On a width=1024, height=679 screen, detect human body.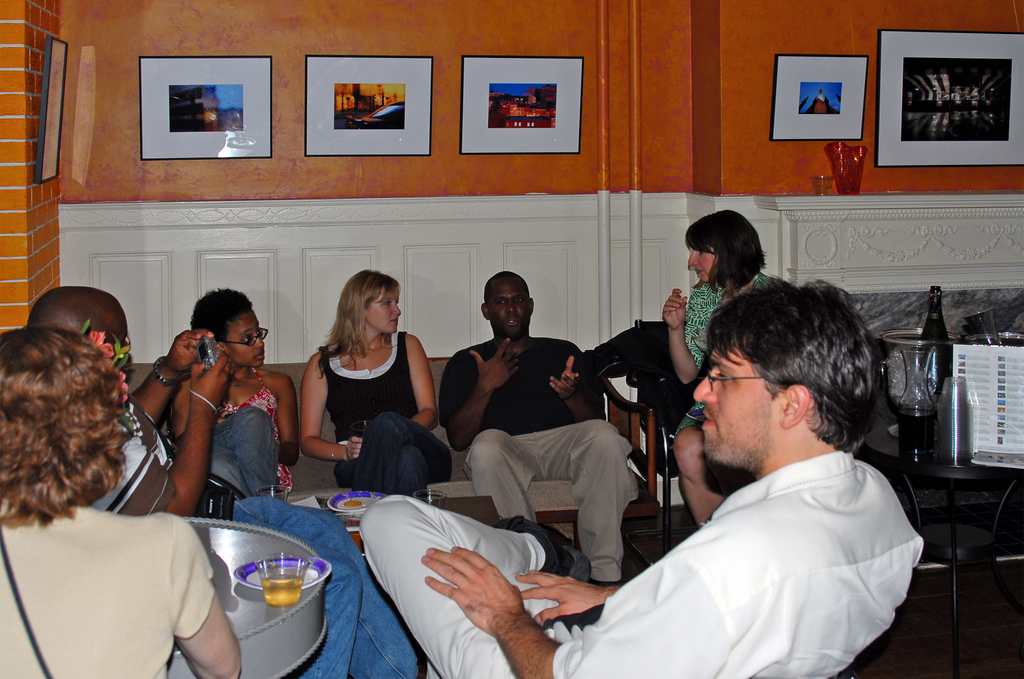
(356, 442, 924, 678).
